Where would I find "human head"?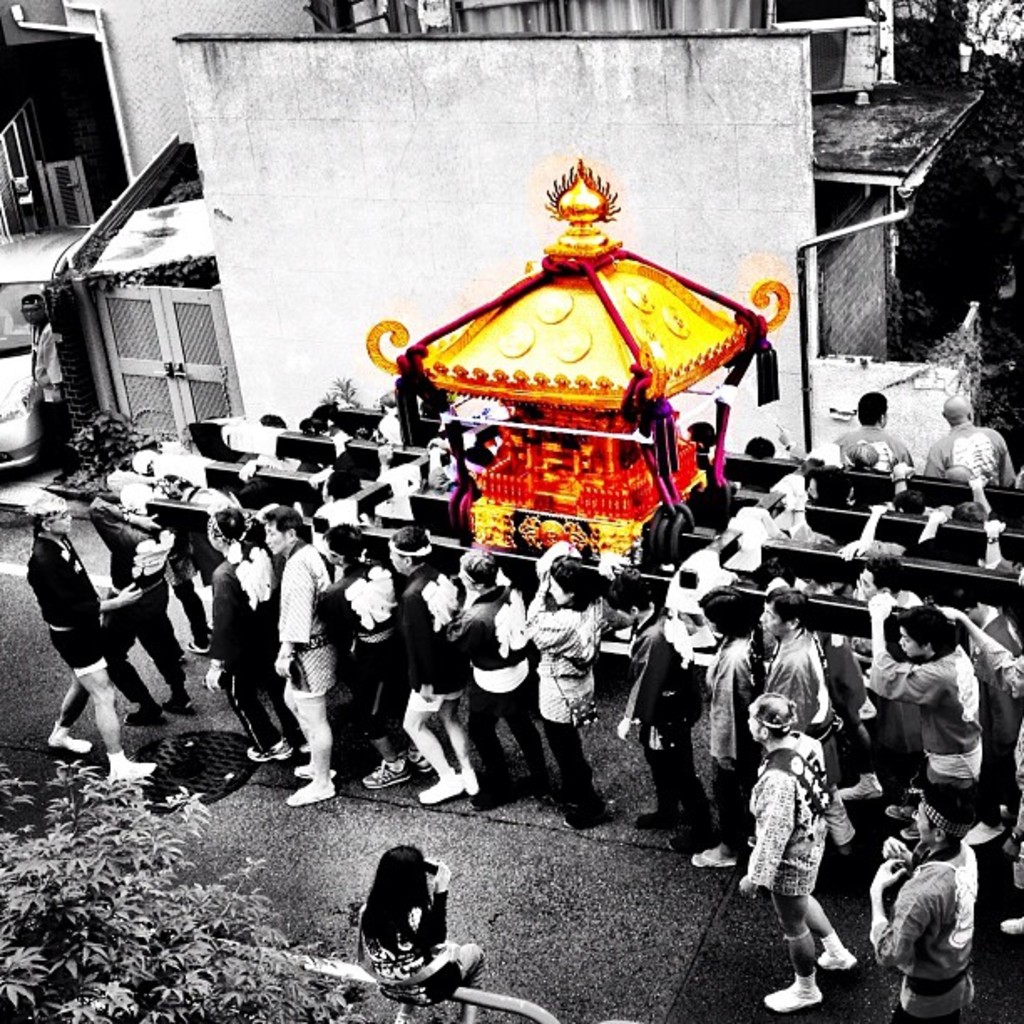
At <region>320, 463, 356, 507</region>.
